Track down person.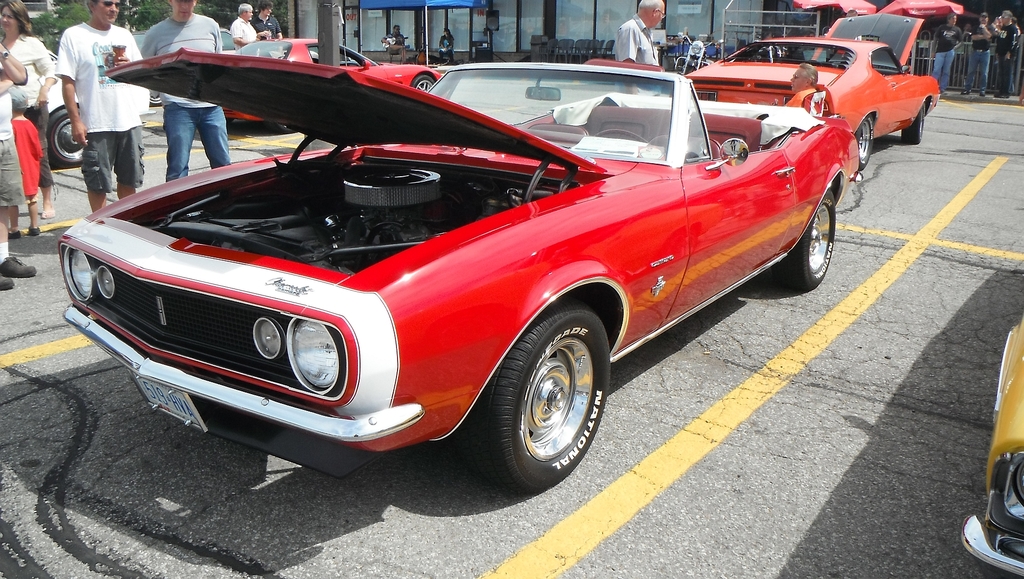
Tracked to detection(249, 0, 286, 42).
